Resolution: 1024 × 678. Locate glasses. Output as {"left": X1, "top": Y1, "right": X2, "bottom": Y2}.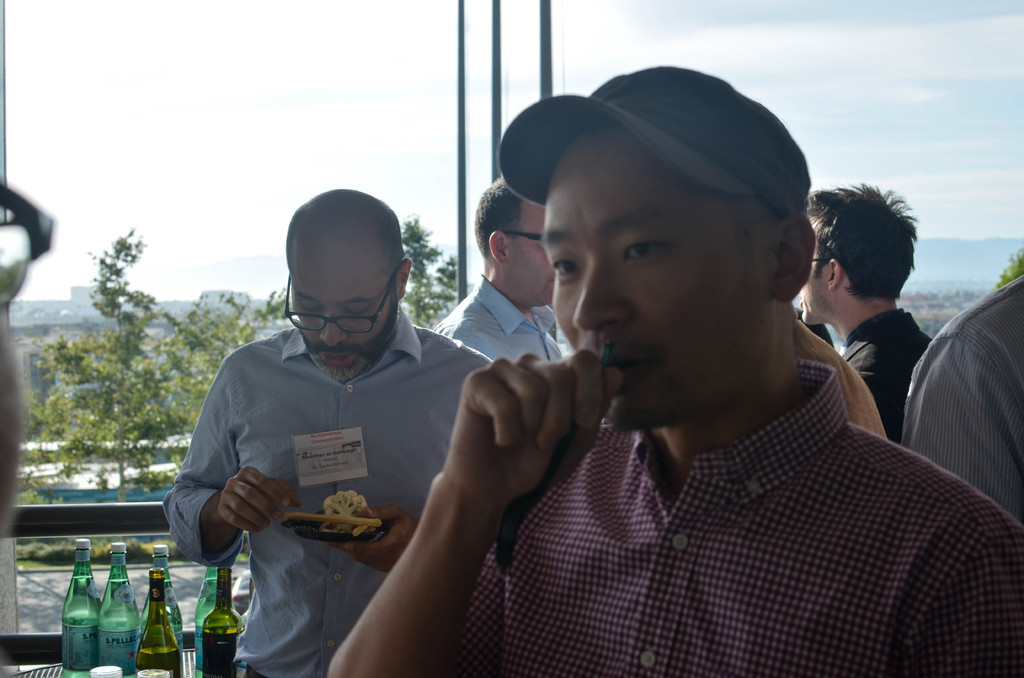
{"left": 271, "top": 284, "right": 396, "bottom": 332}.
